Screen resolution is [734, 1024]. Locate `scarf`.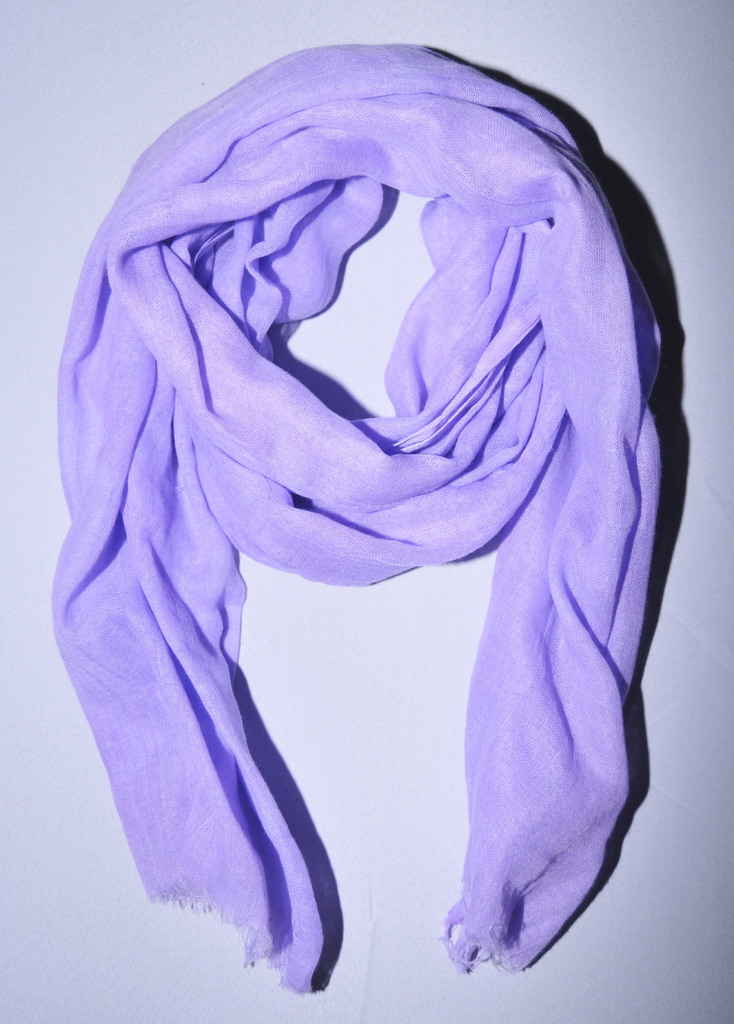
[44, 40, 666, 995].
